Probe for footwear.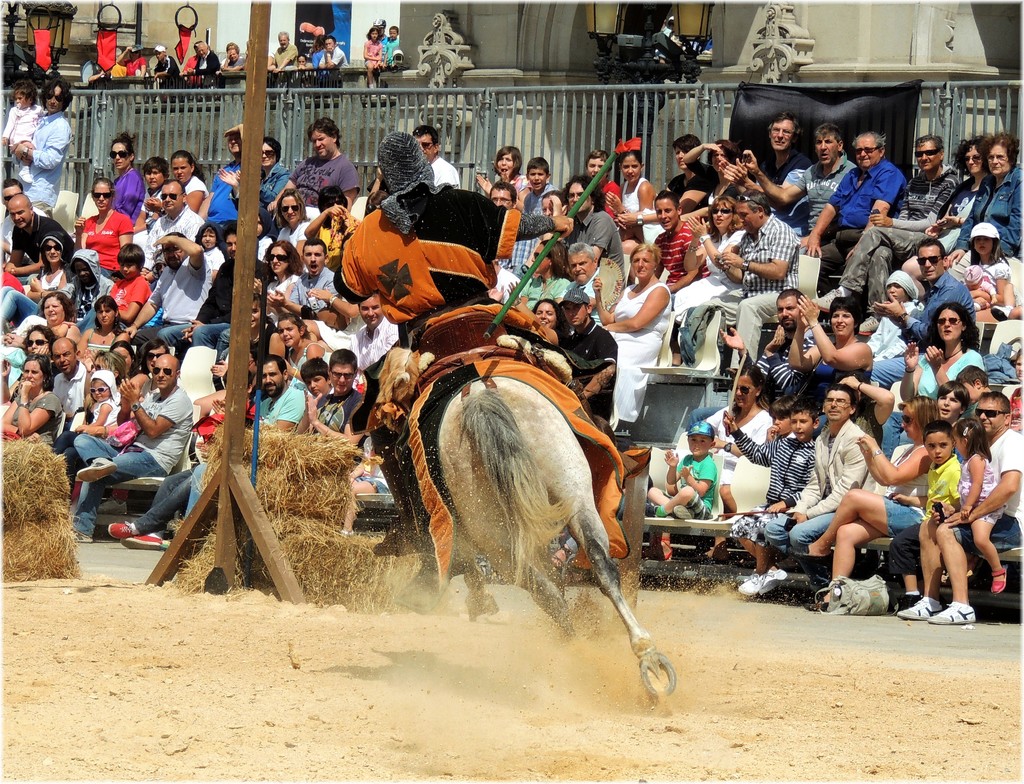
Probe result: l=120, t=532, r=170, b=552.
